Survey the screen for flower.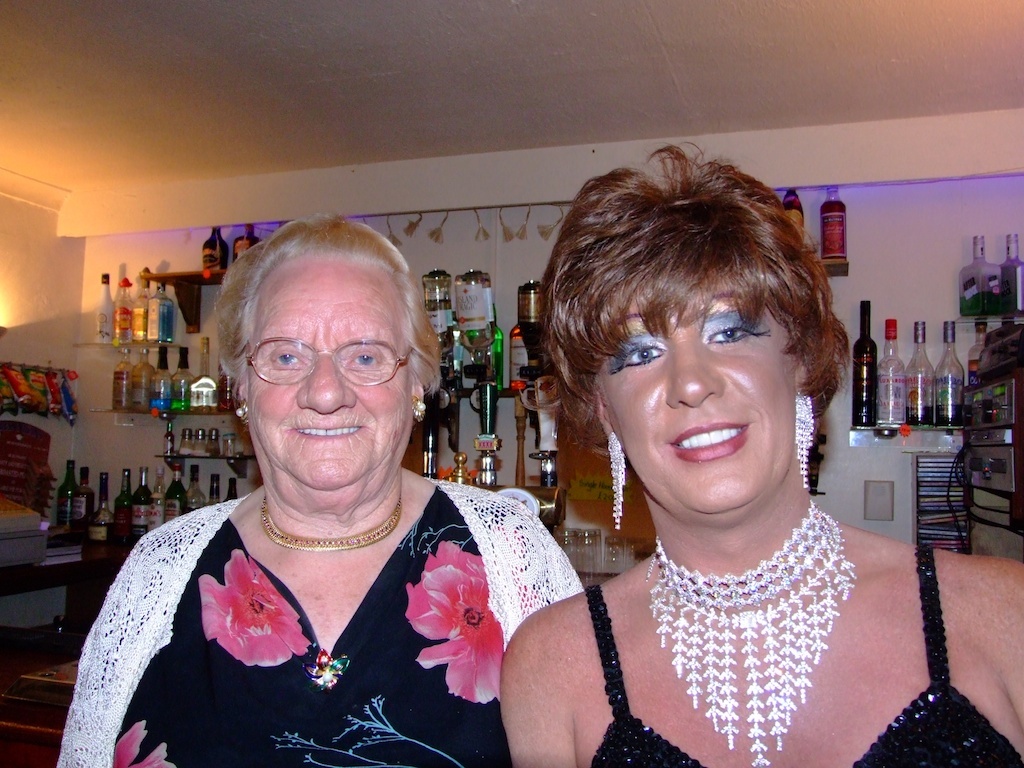
Survey found: bbox=[113, 716, 175, 767].
